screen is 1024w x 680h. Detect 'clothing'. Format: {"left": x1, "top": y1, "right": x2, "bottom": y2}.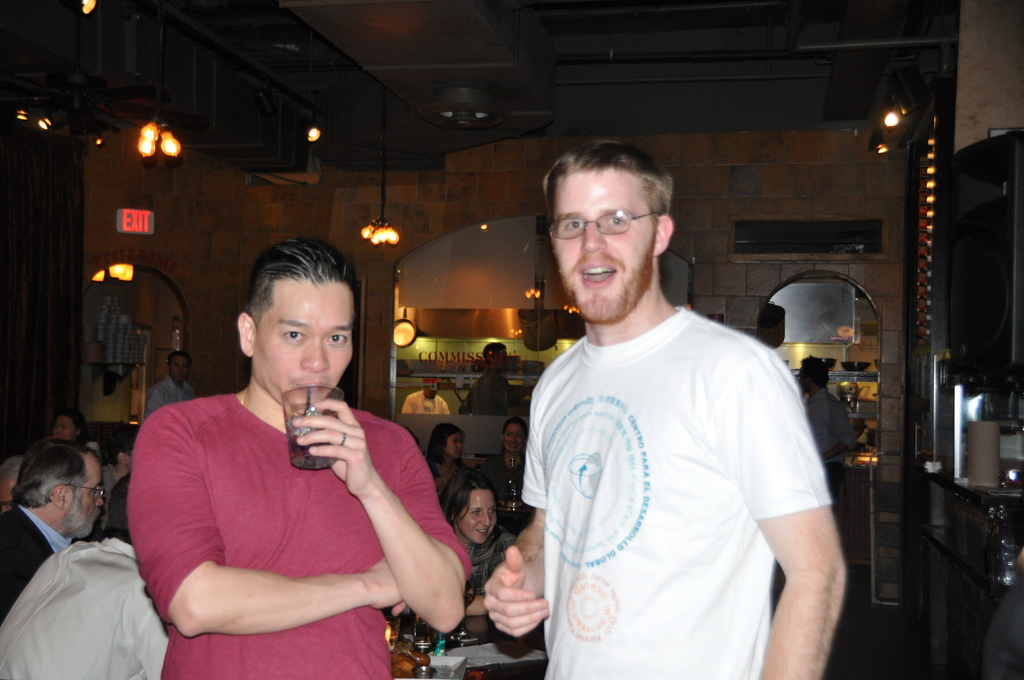
{"left": 124, "top": 386, "right": 469, "bottom": 679}.
